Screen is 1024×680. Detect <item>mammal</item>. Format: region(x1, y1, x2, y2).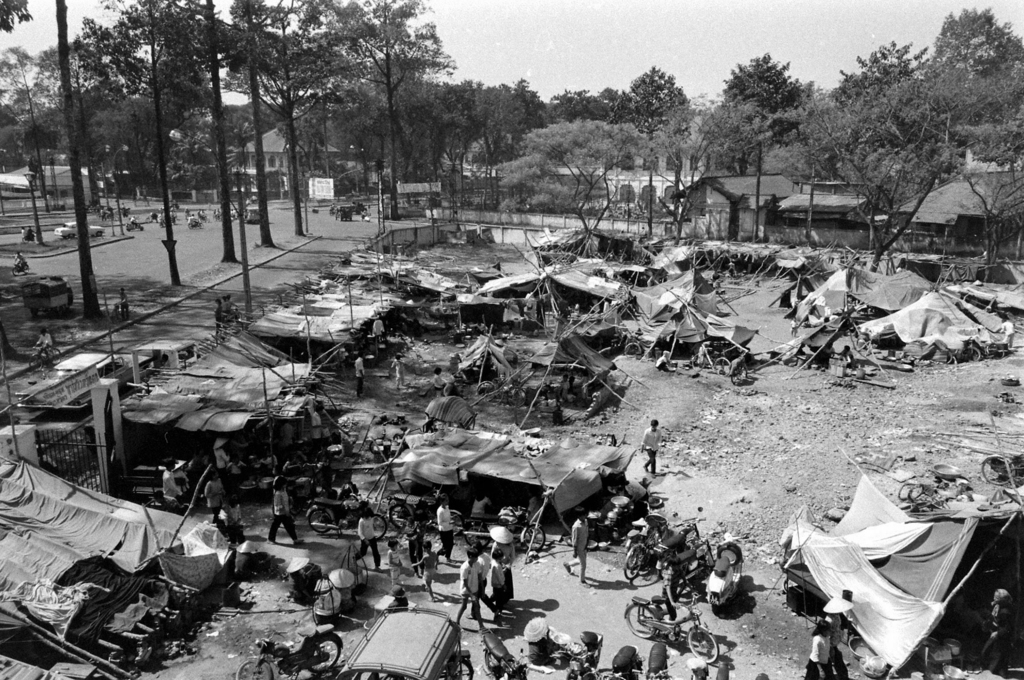
region(570, 371, 576, 410).
